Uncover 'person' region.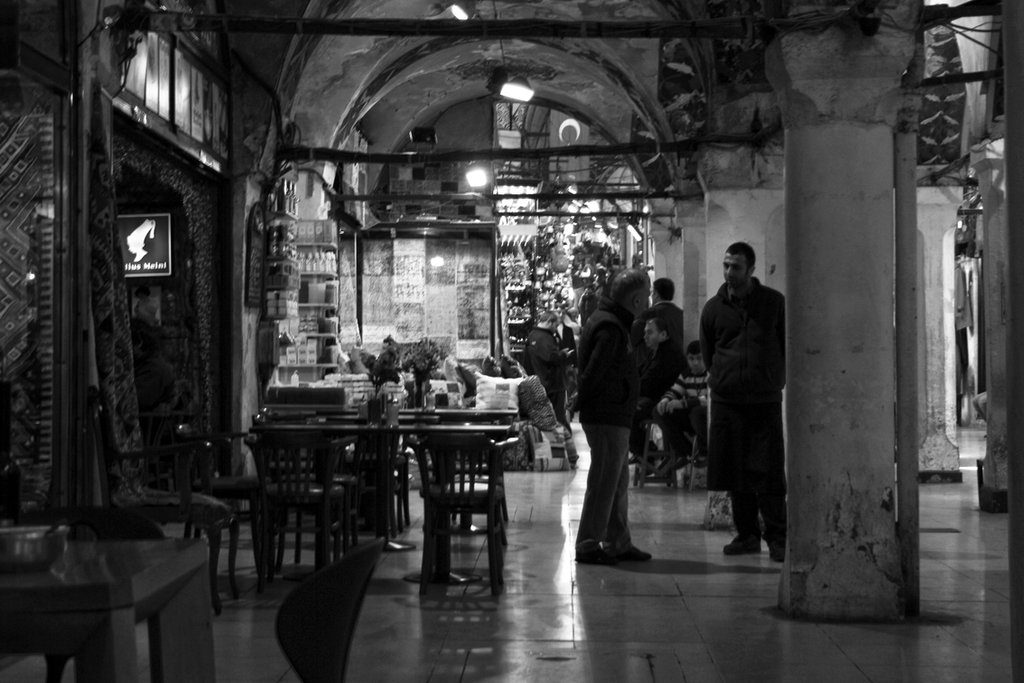
Uncovered: Rect(638, 277, 684, 344).
